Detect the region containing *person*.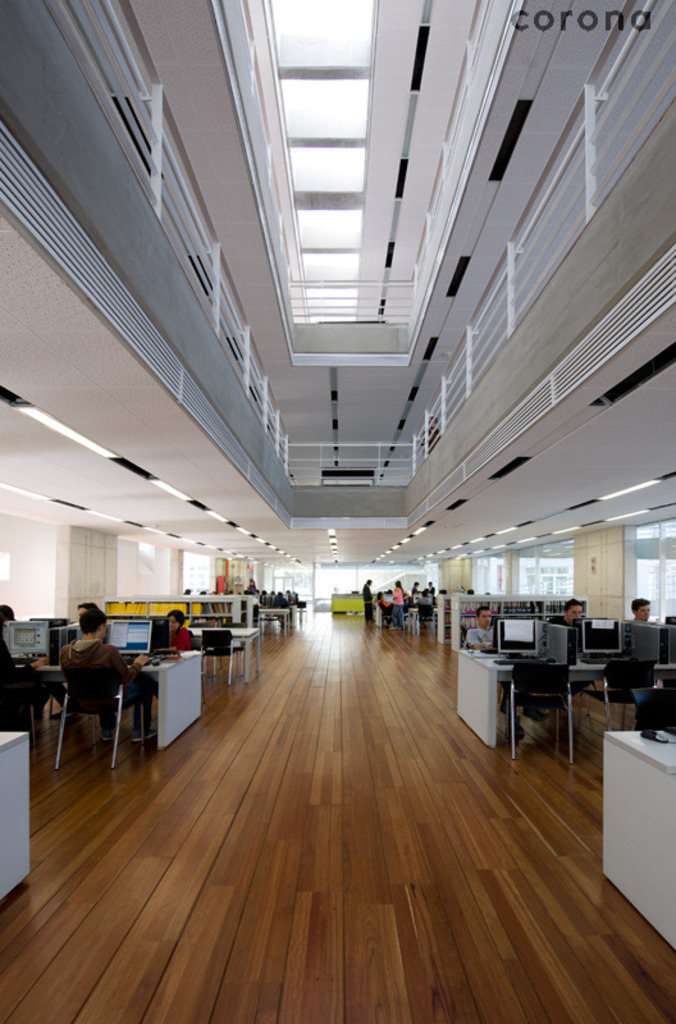
BBox(287, 589, 300, 608).
